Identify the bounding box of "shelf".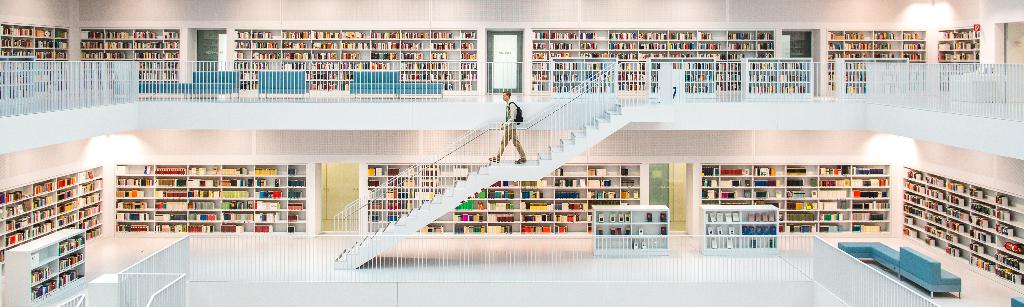
0/236/12/254.
